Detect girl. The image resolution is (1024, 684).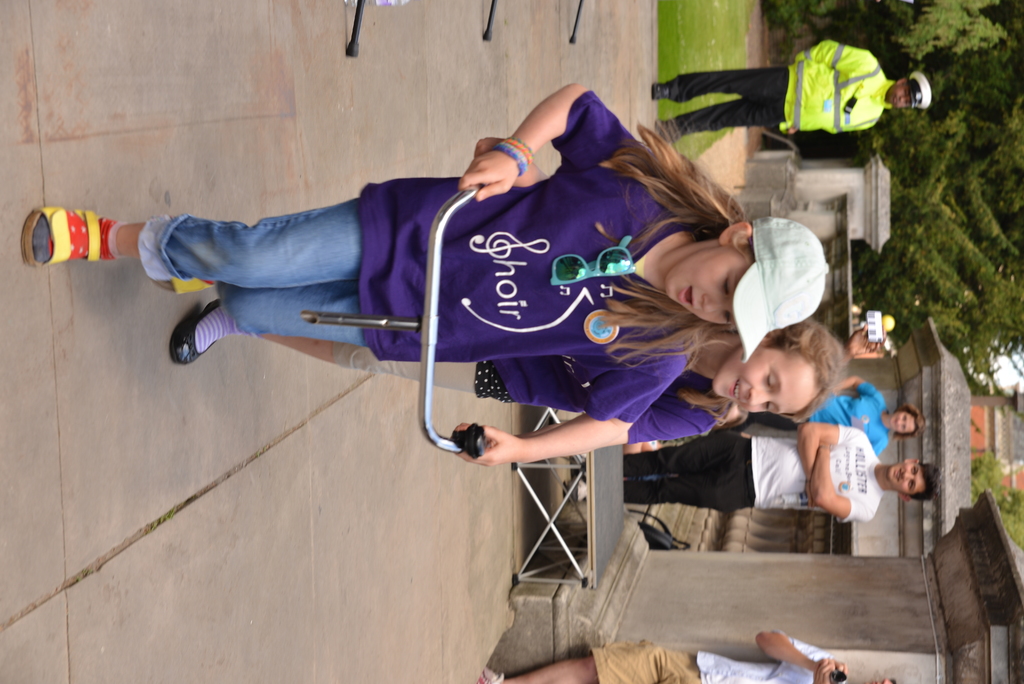
(x1=170, y1=134, x2=844, y2=455).
